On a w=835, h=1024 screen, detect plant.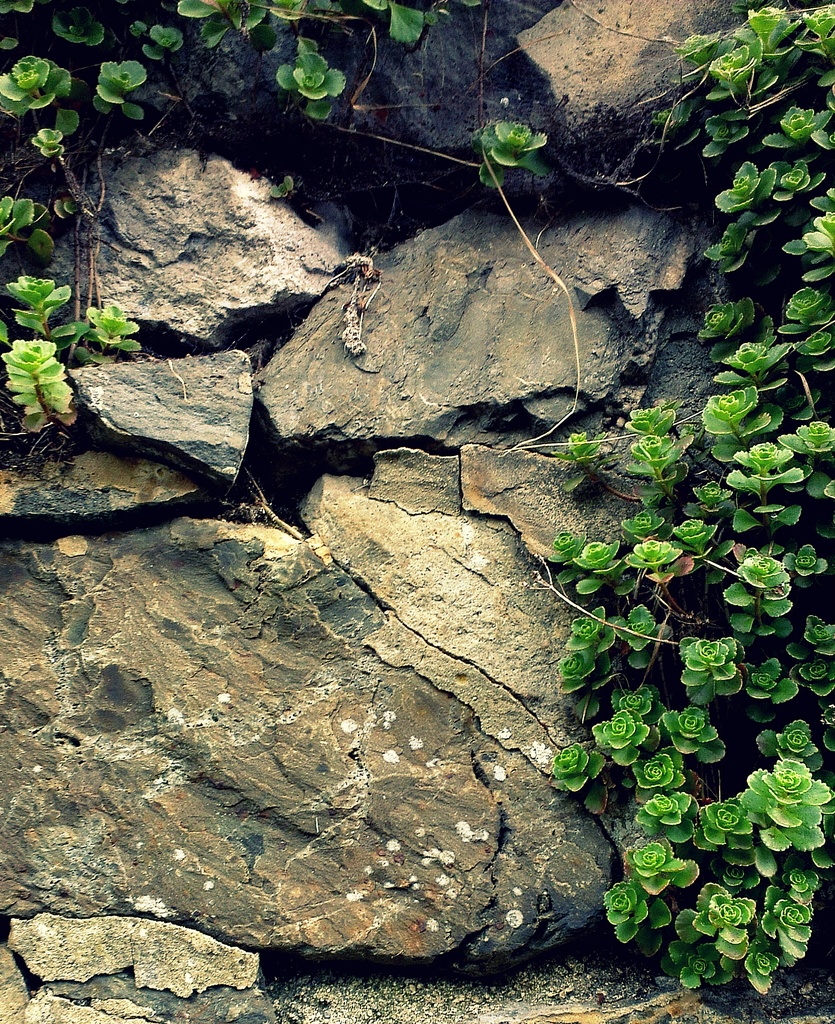
(x1=800, y1=6, x2=834, y2=53).
